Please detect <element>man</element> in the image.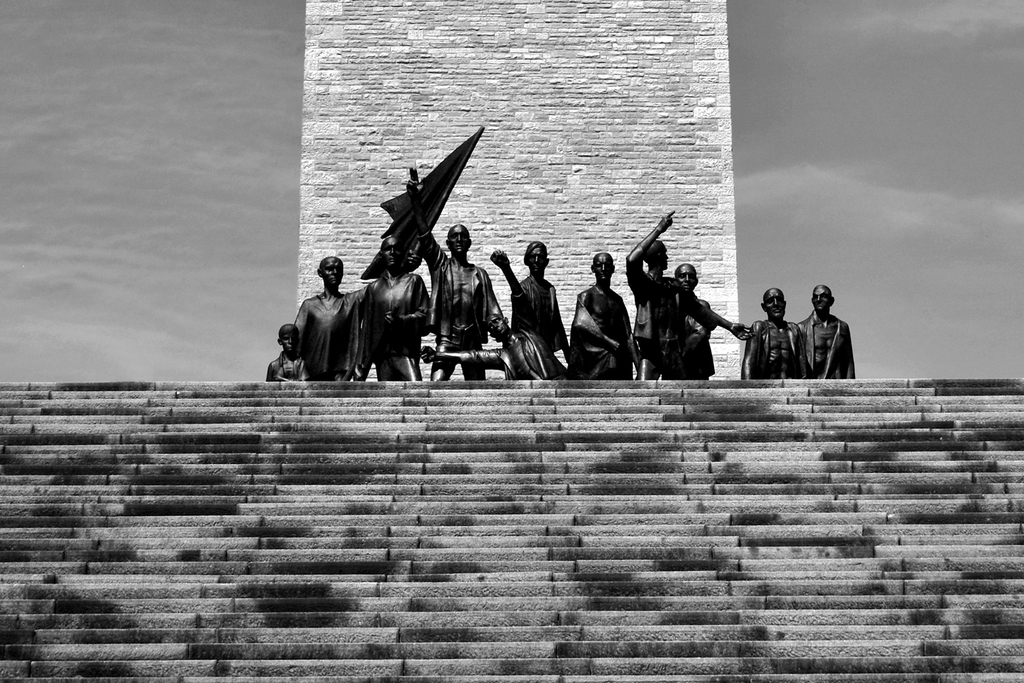
x1=744 y1=286 x2=806 y2=388.
